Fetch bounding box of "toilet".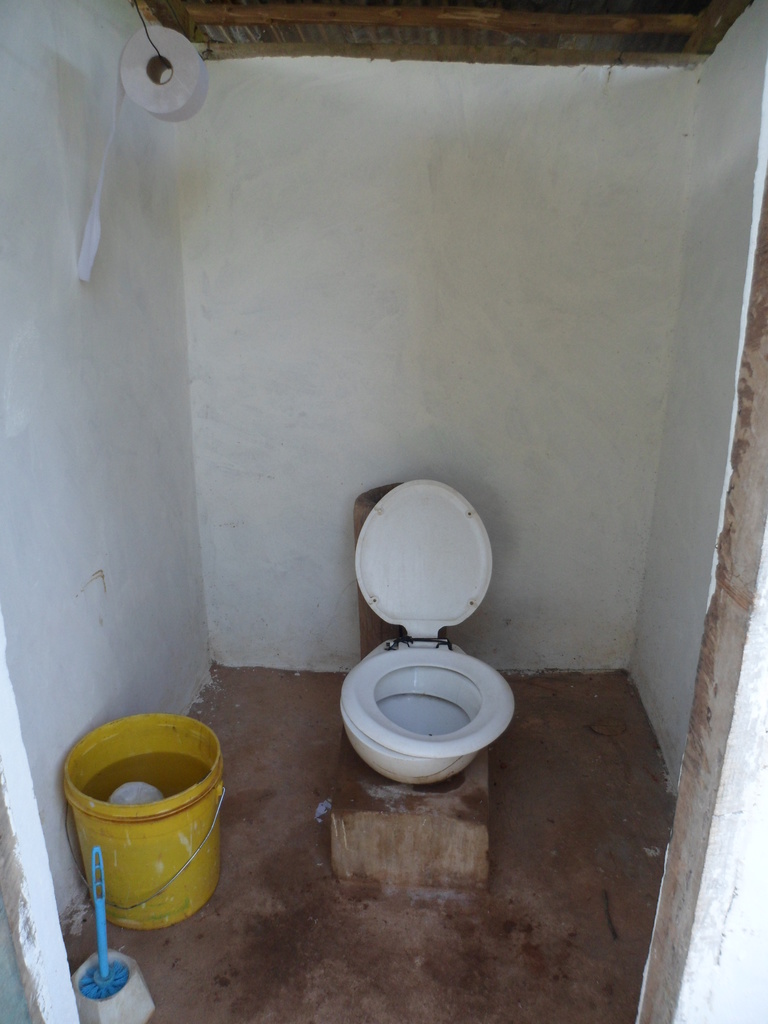
Bbox: rect(339, 630, 524, 793).
